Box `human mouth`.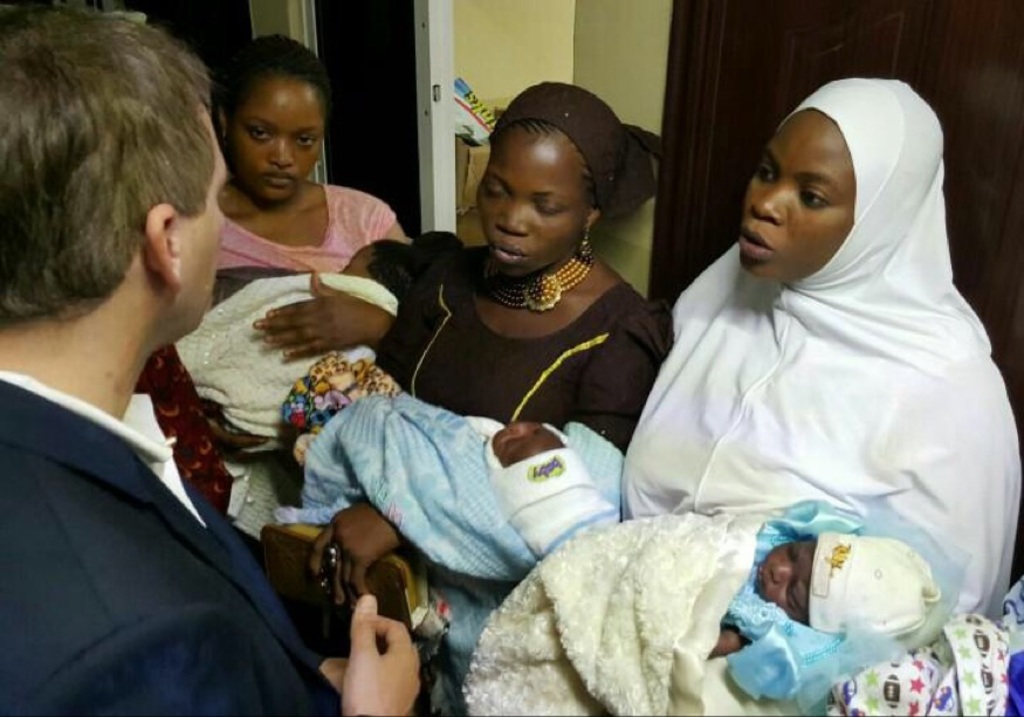
l=489, t=240, r=527, b=269.
